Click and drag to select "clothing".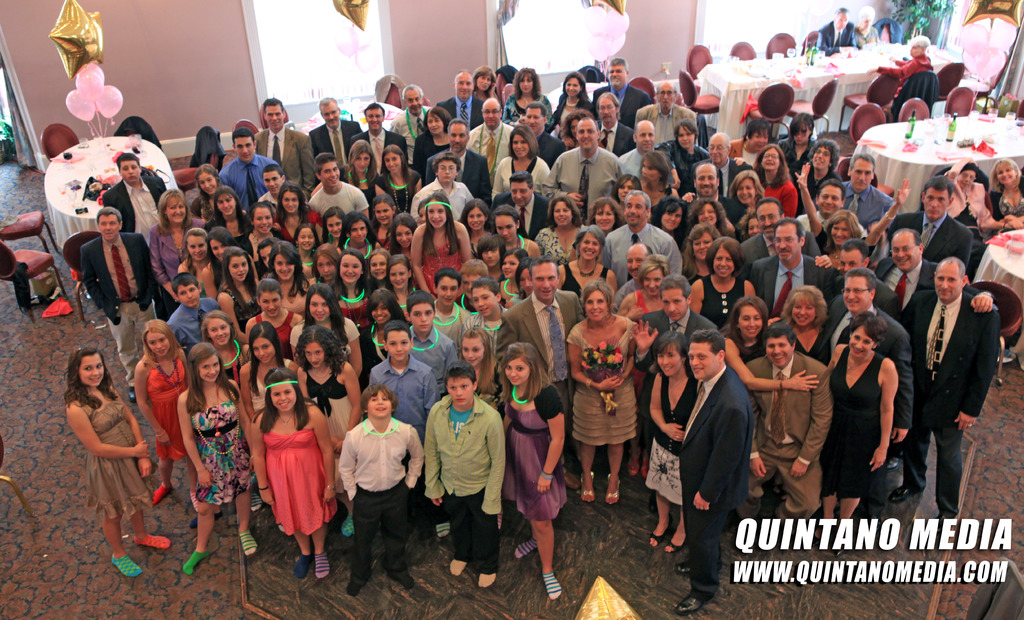
Selection: box=[425, 149, 483, 198].
